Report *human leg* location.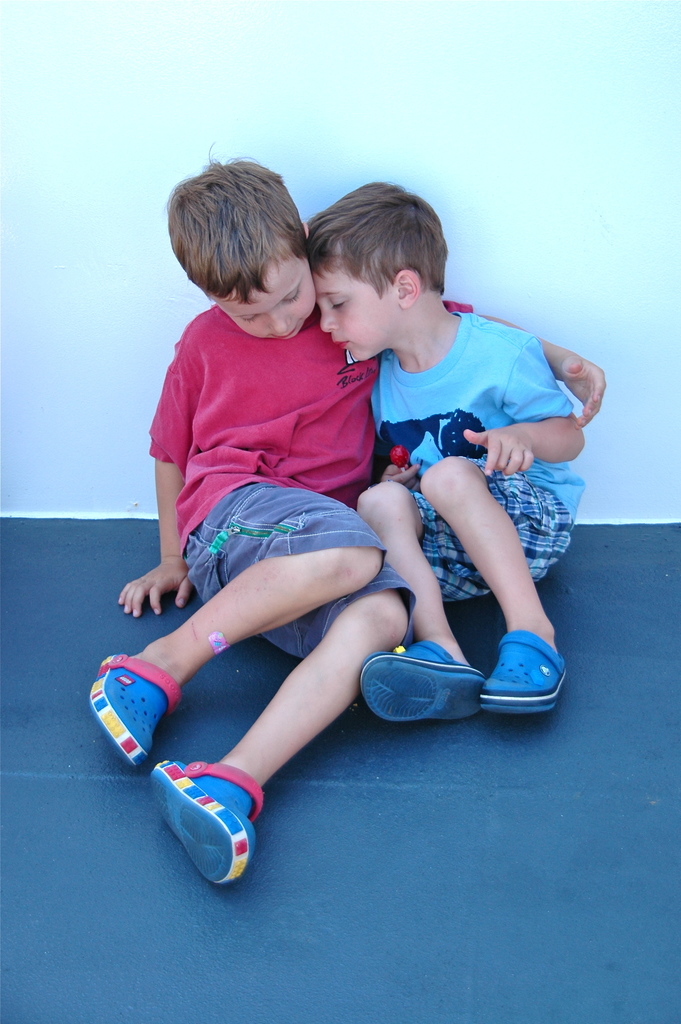
Report: [91, 476, 380, 770].
